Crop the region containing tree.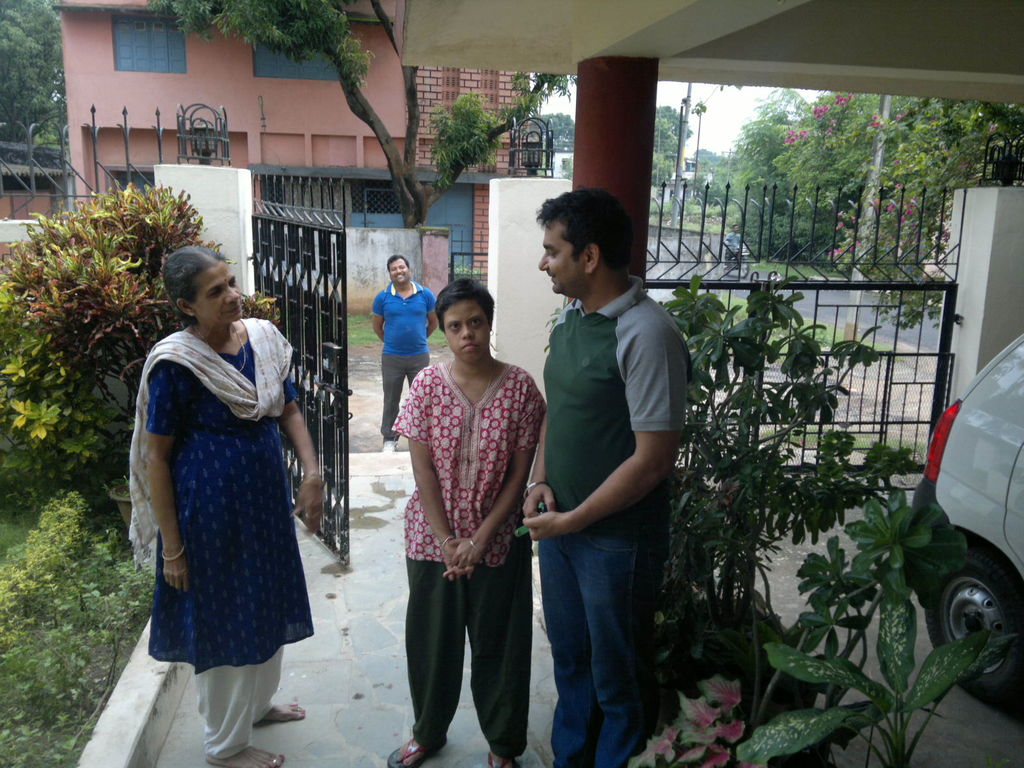
Crop region: 147, 0, 577, 277.
